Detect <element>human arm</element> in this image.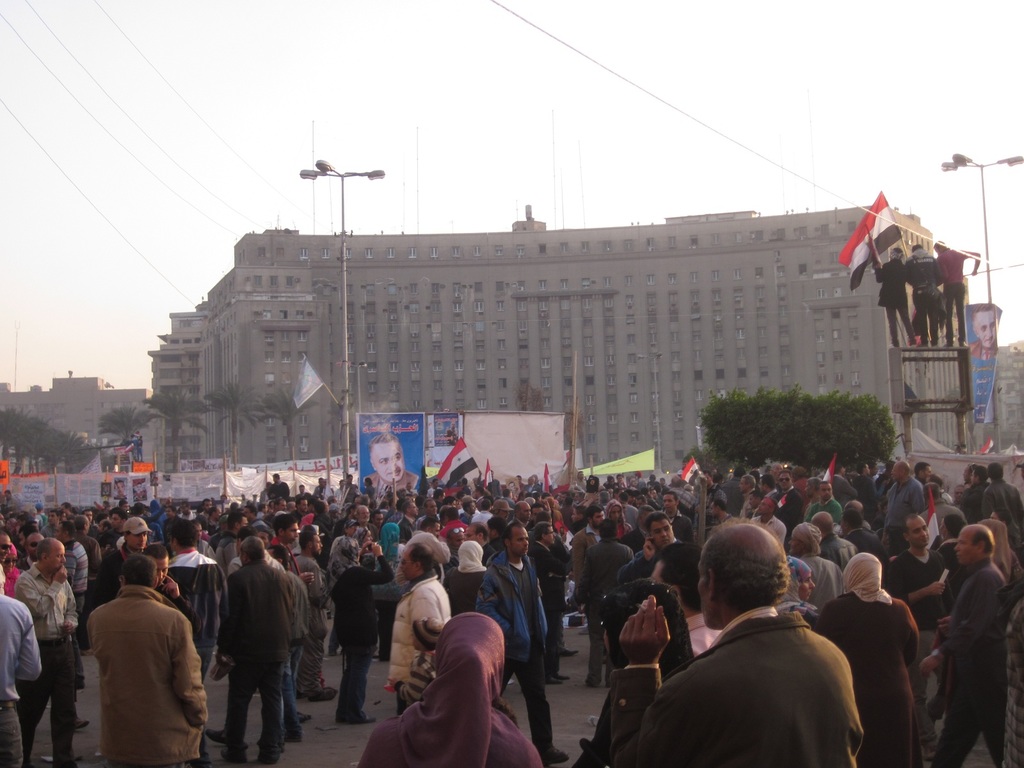
Detection: box=[538, 483, 543, 496].
